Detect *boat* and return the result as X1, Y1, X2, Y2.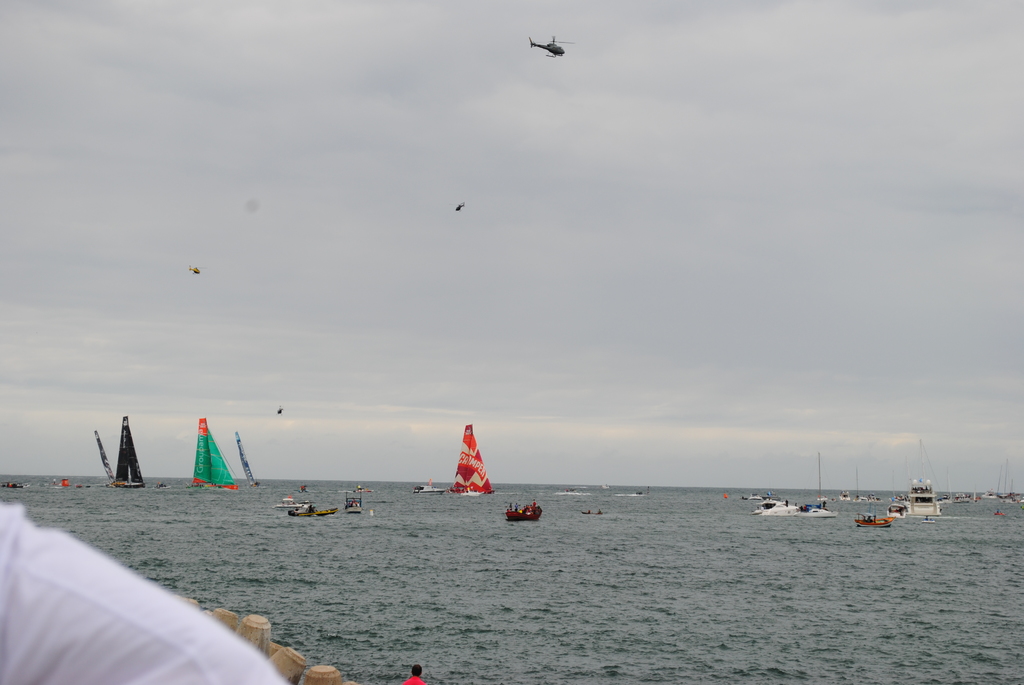
579, 512, 605, 516.
